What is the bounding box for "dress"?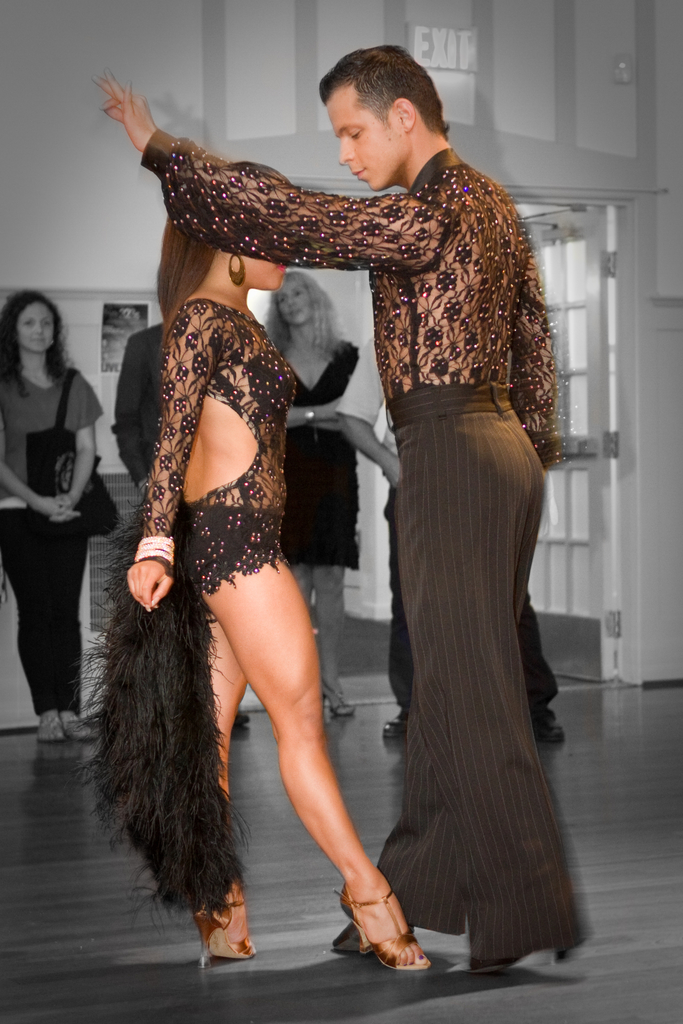
box(74, 300, 289, 927).
